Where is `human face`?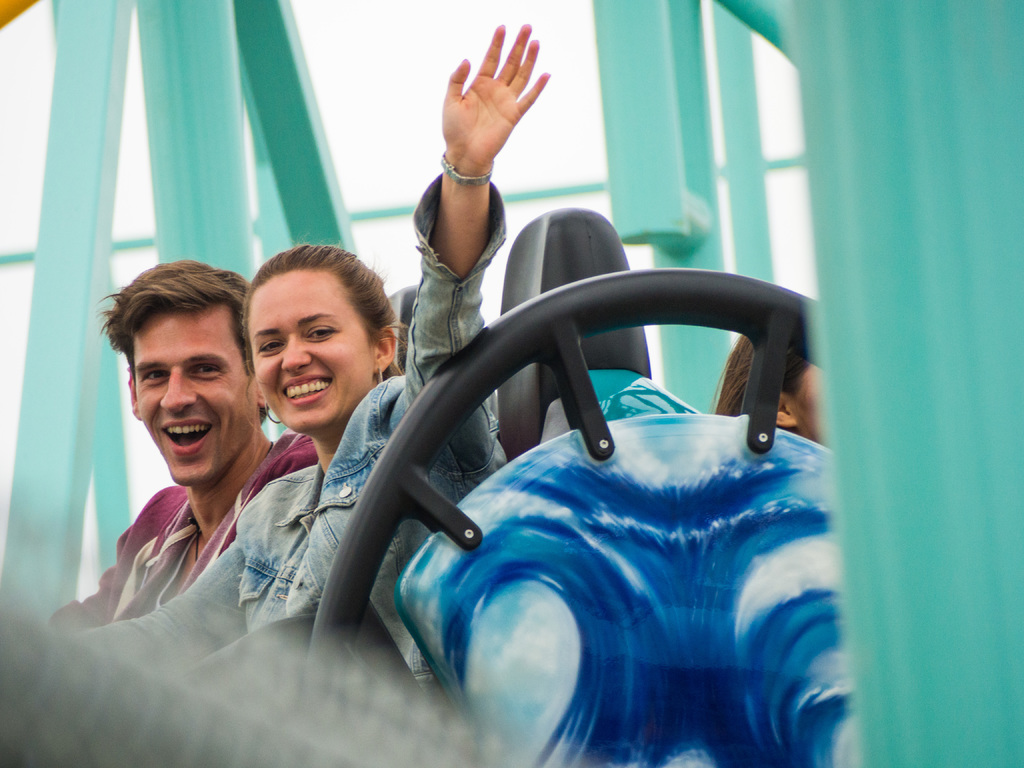
bbox=[253, 264, 361, 437].
